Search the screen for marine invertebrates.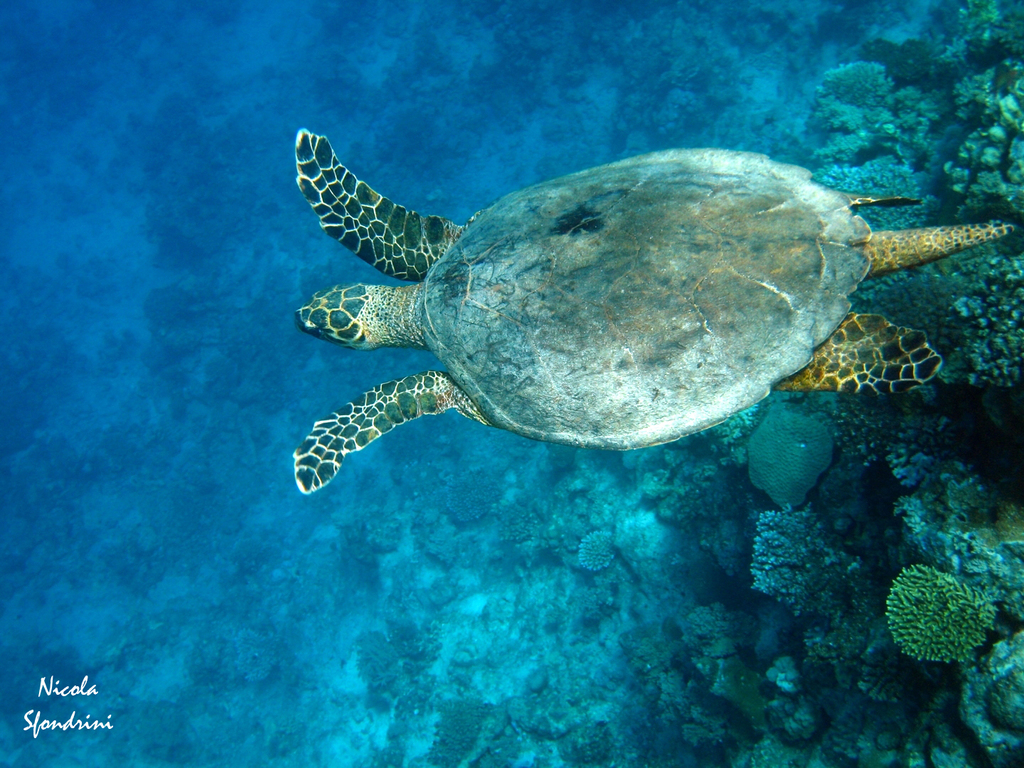
Found at bbox=(880, 558, 1001, 686).
